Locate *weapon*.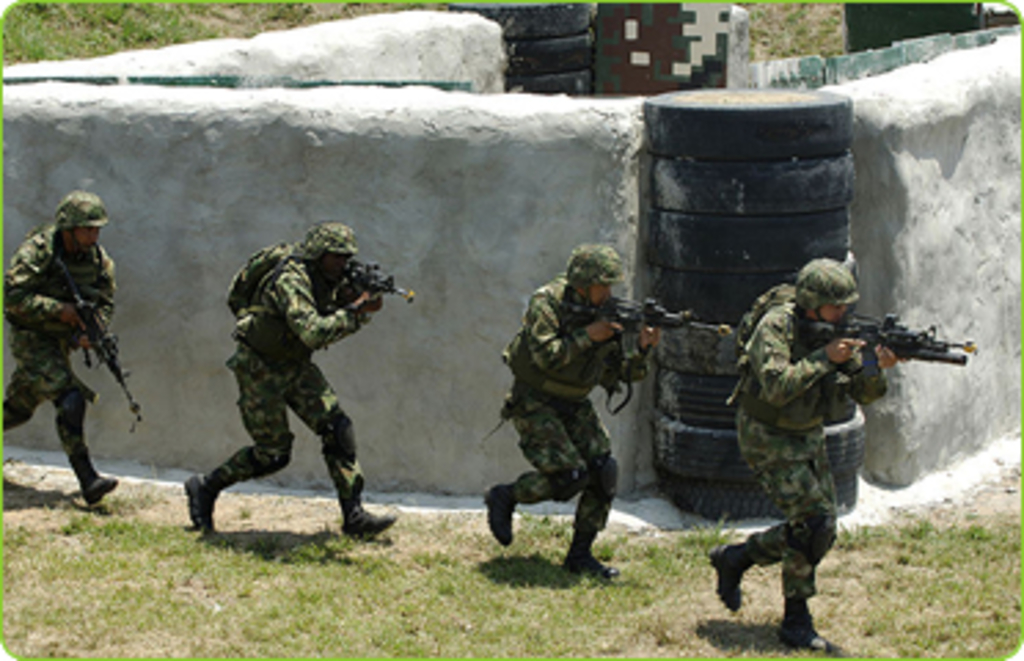
Bounding box: region(829, 300, 963, 397).
